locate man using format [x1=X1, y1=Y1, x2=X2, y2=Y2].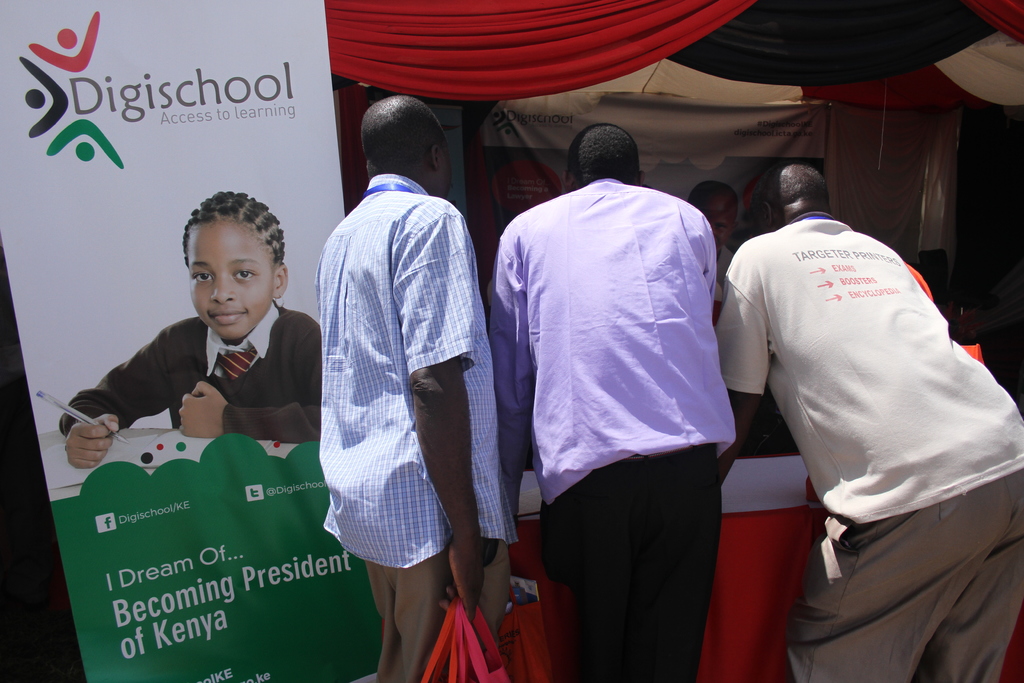
[x1=324, y1=97, x2=522, y2=682].
